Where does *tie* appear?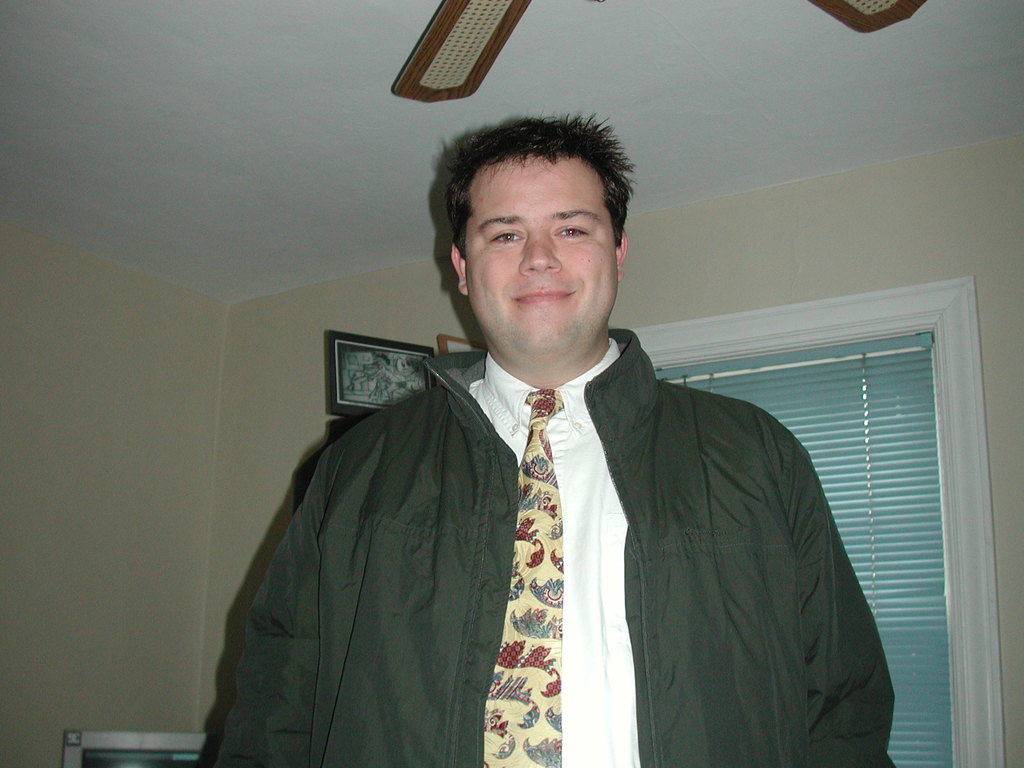
Appears at x1=484 y1=390 x2=564 y2=767.
